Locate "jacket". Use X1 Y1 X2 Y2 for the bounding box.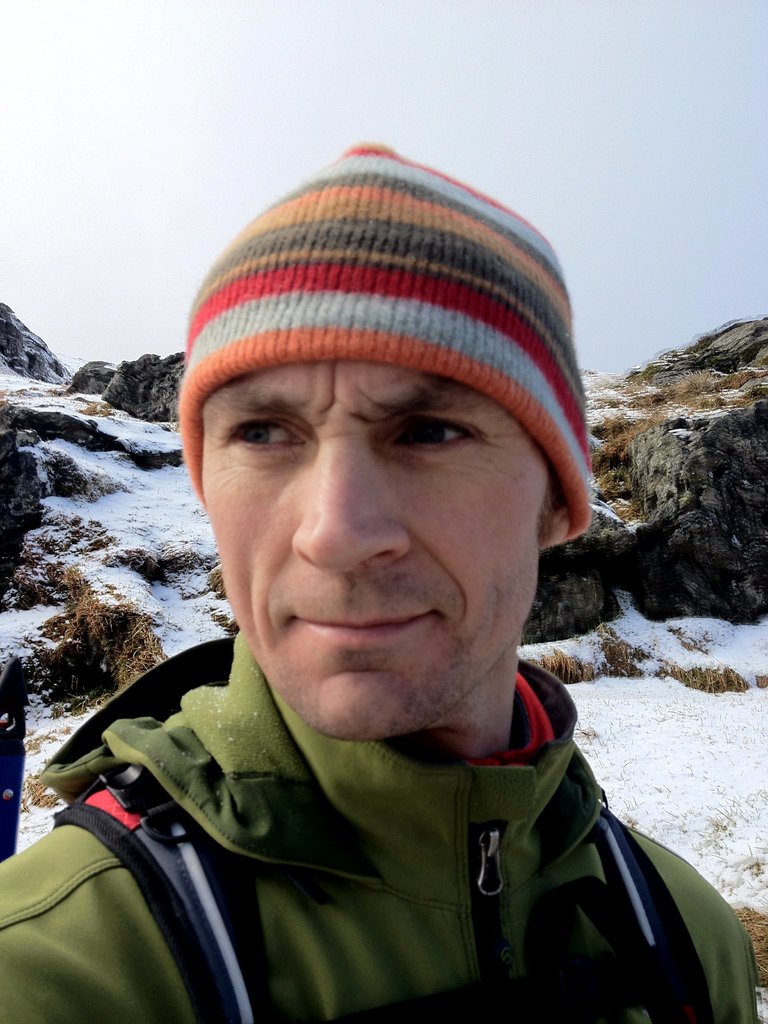
13 644 719 1023.
